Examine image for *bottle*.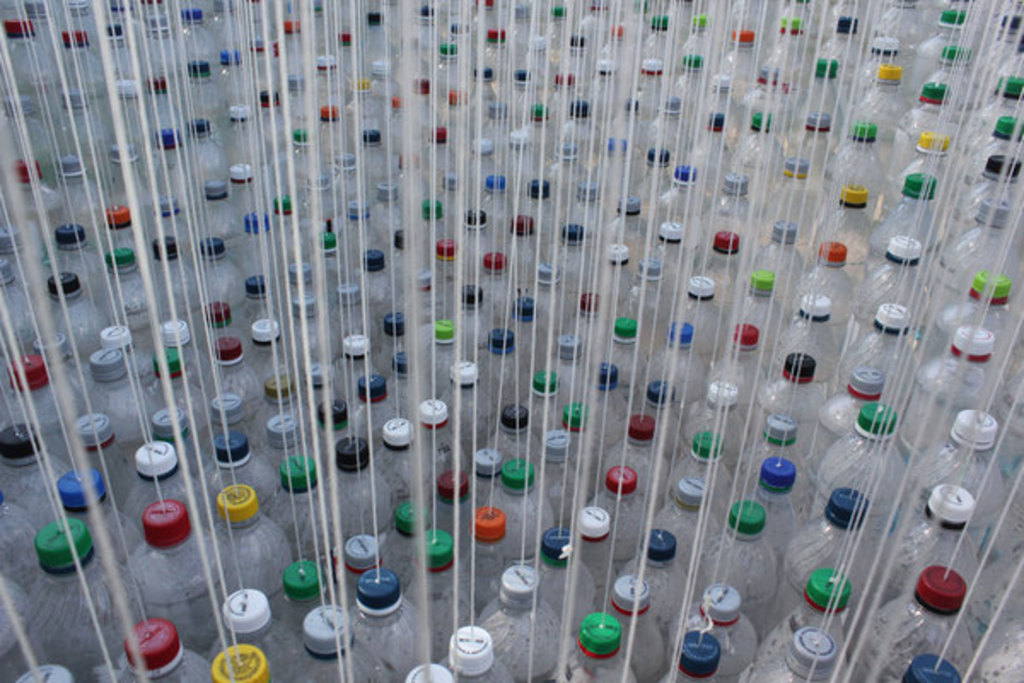
Examination result: bbox(425, 466, 478, 557).
